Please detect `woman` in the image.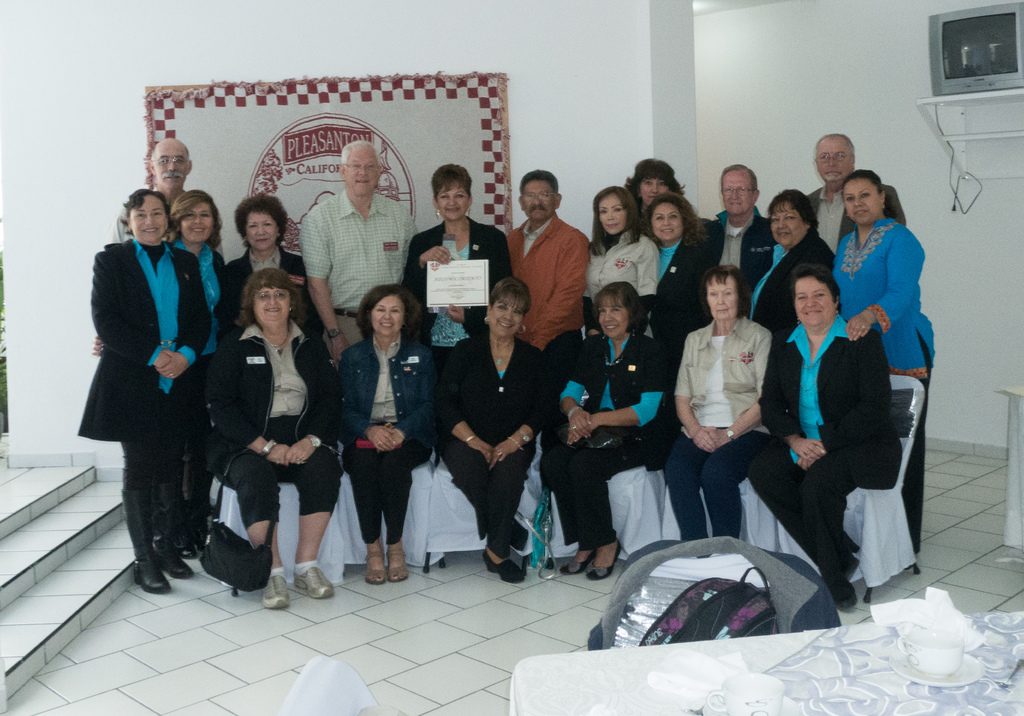
554:277:673:582.
